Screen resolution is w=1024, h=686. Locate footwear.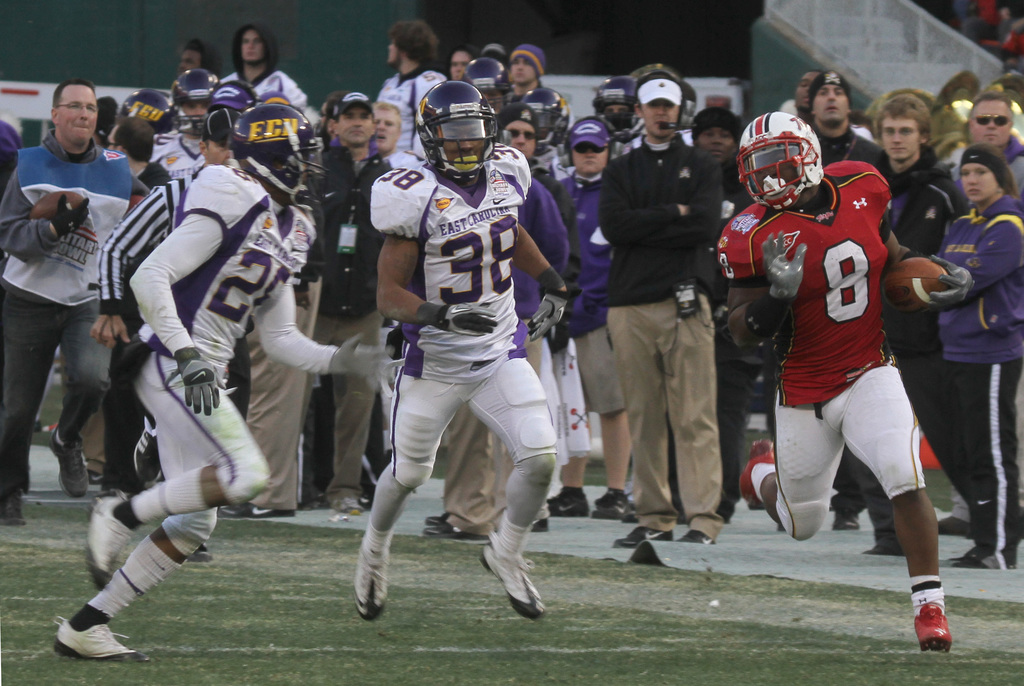
(933, 516, 983, 536).
